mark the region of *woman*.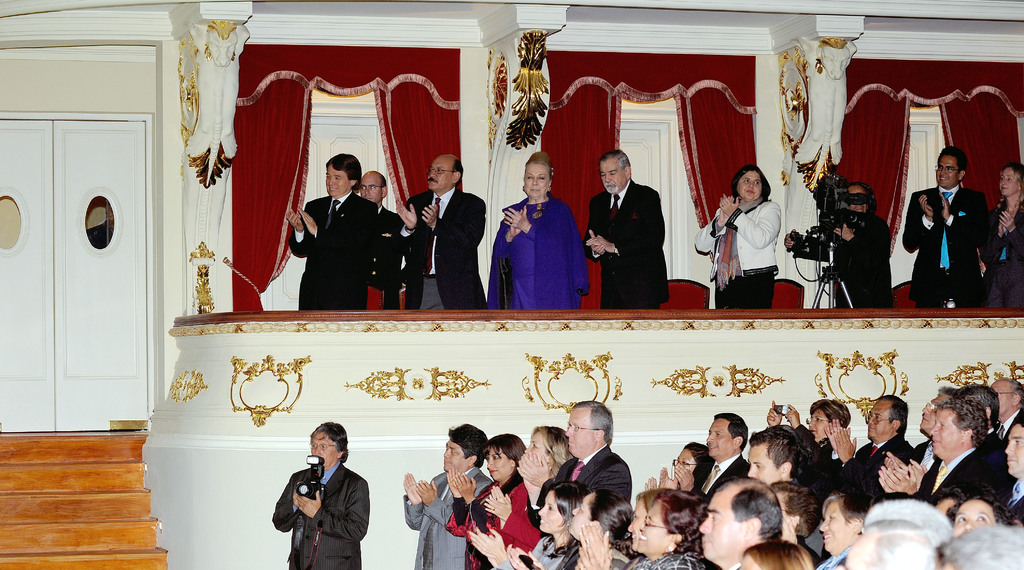
Region: 440 432 527 569.
